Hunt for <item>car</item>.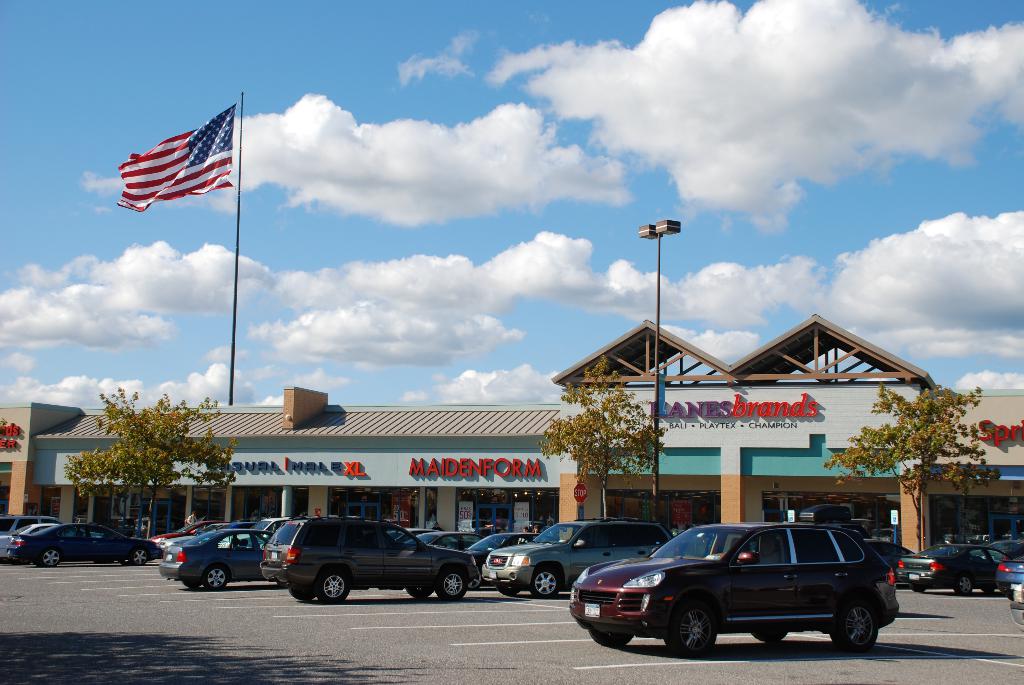
Hunted down at [left=0, top=514, right=63, bottom=534].
